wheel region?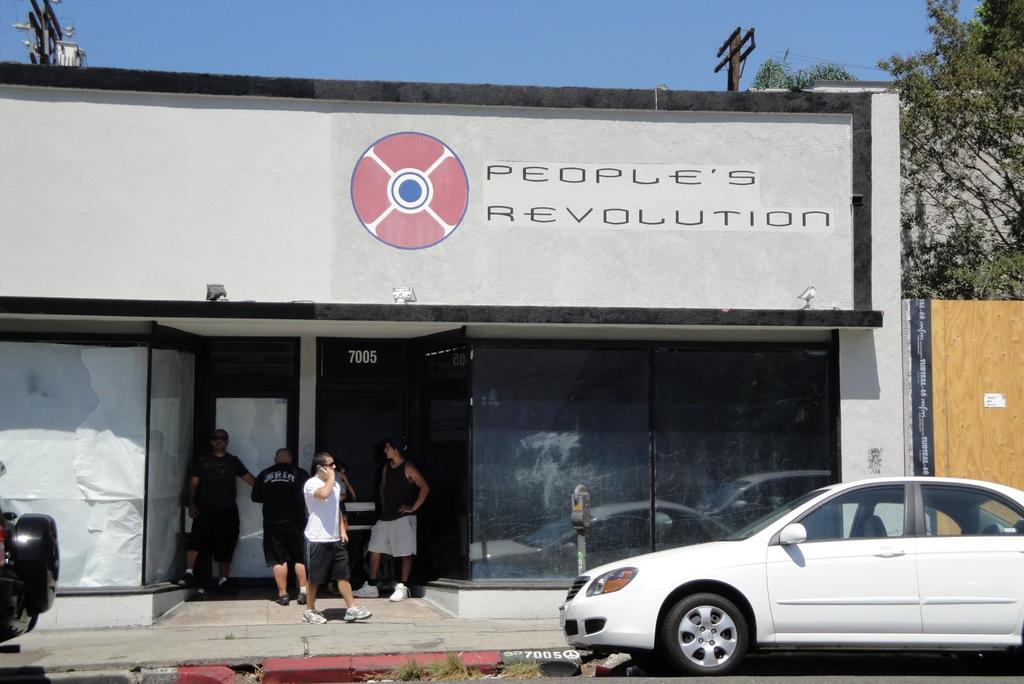
select_region(979, 523, 1004, 535)
